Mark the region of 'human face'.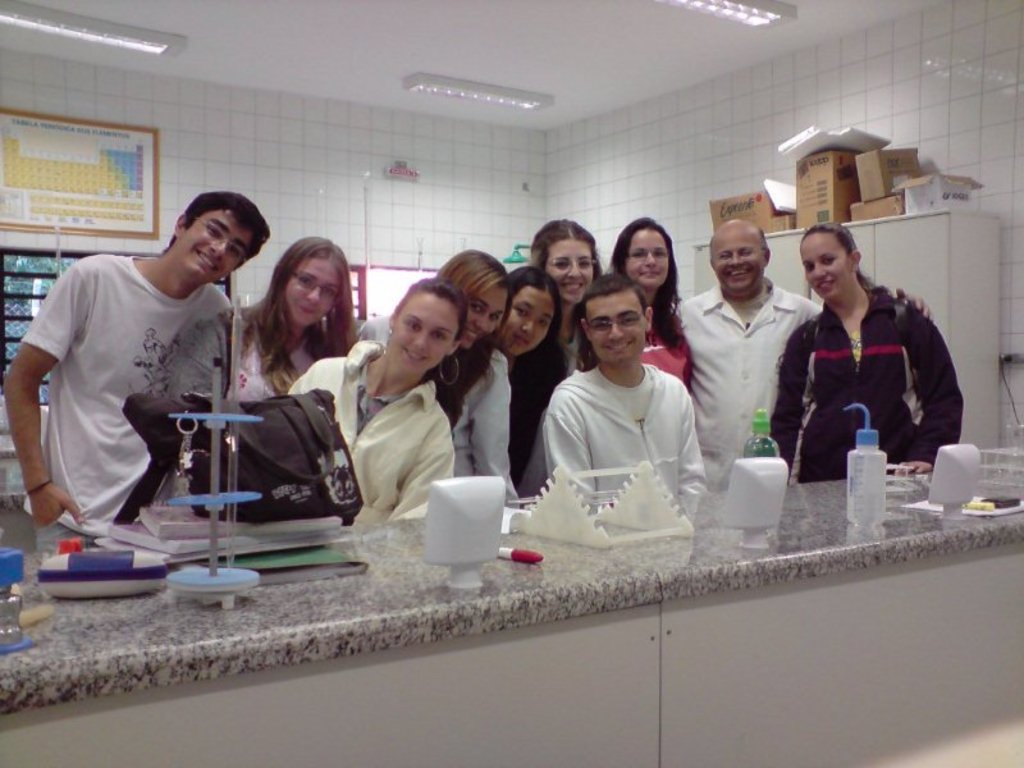
Region: x1=456, y1=285, x2=507, y2=352.
